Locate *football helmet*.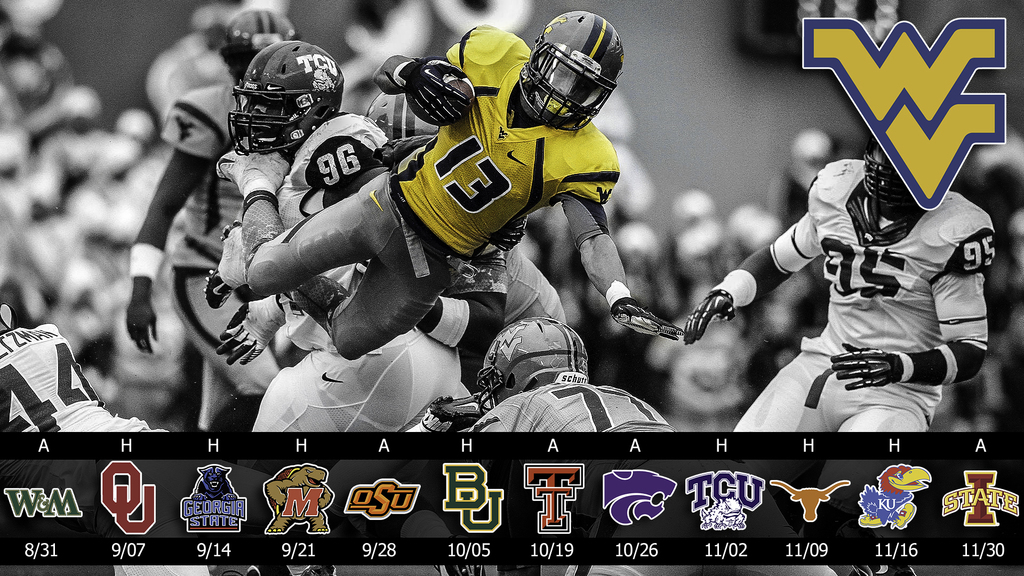
Bounding box: box=[219, 4, 308, 92].
